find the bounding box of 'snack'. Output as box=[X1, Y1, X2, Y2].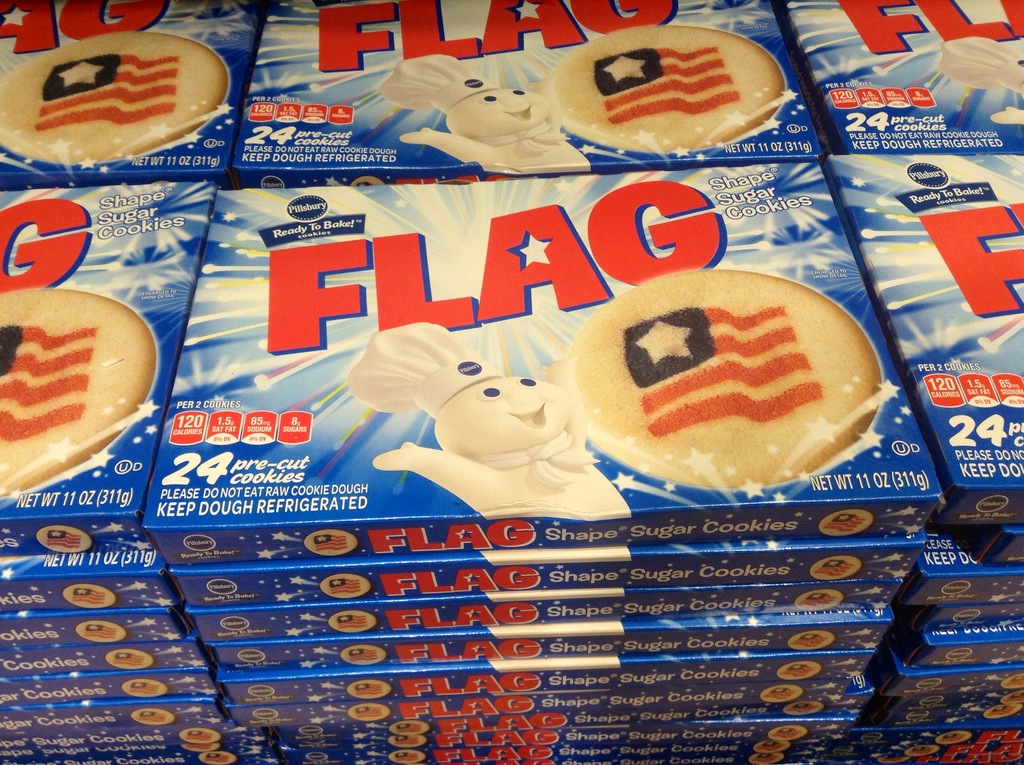
box=[561, 268, 878, 485].
